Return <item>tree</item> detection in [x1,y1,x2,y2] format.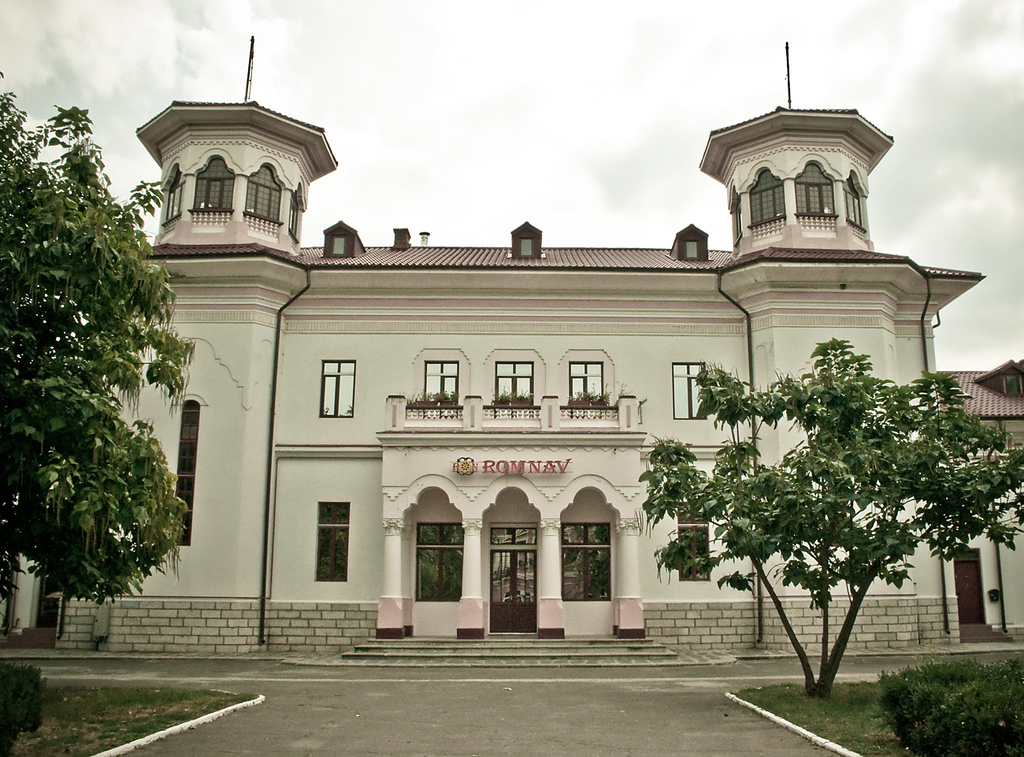
[638,334,1015,696].
